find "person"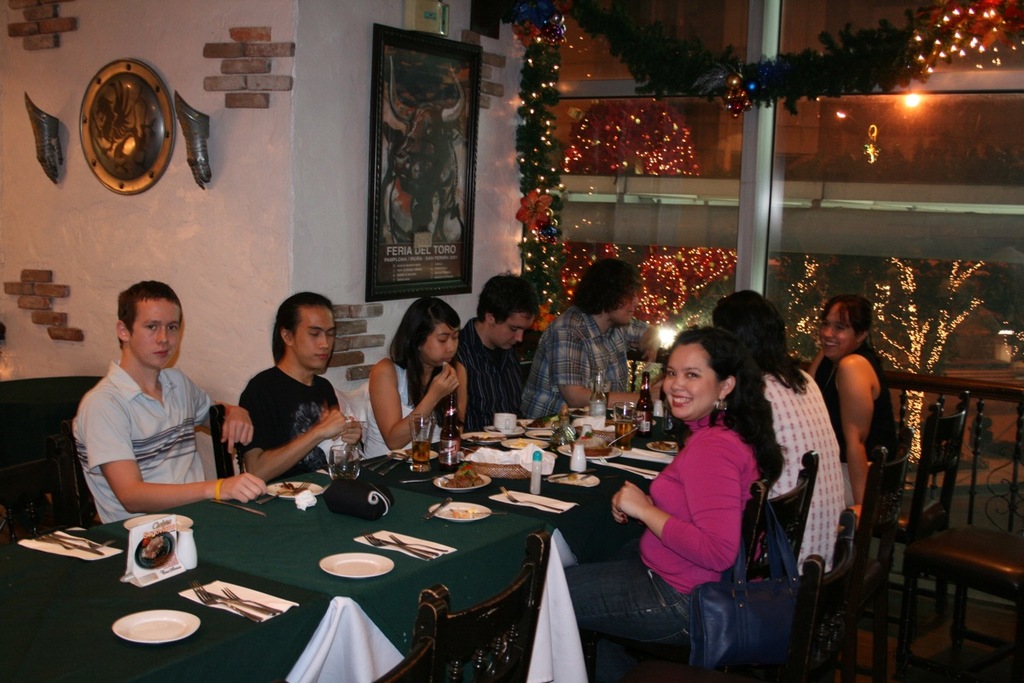
<bbox>456, 271, 534, 446</bbox>
